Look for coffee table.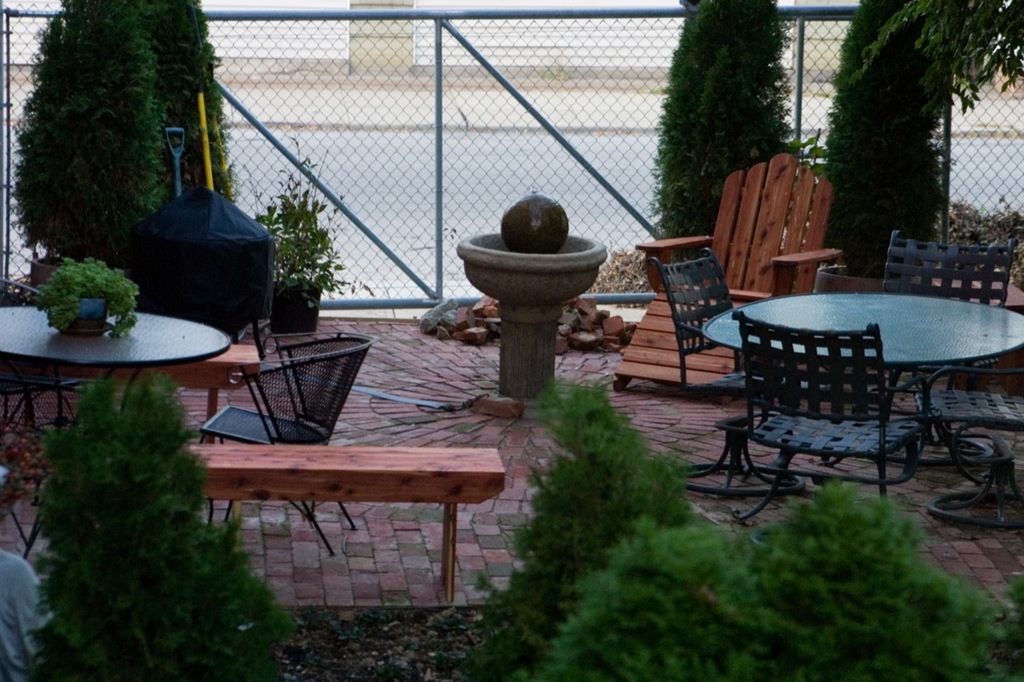
Found: box=[706, 293, 1023, 485].
